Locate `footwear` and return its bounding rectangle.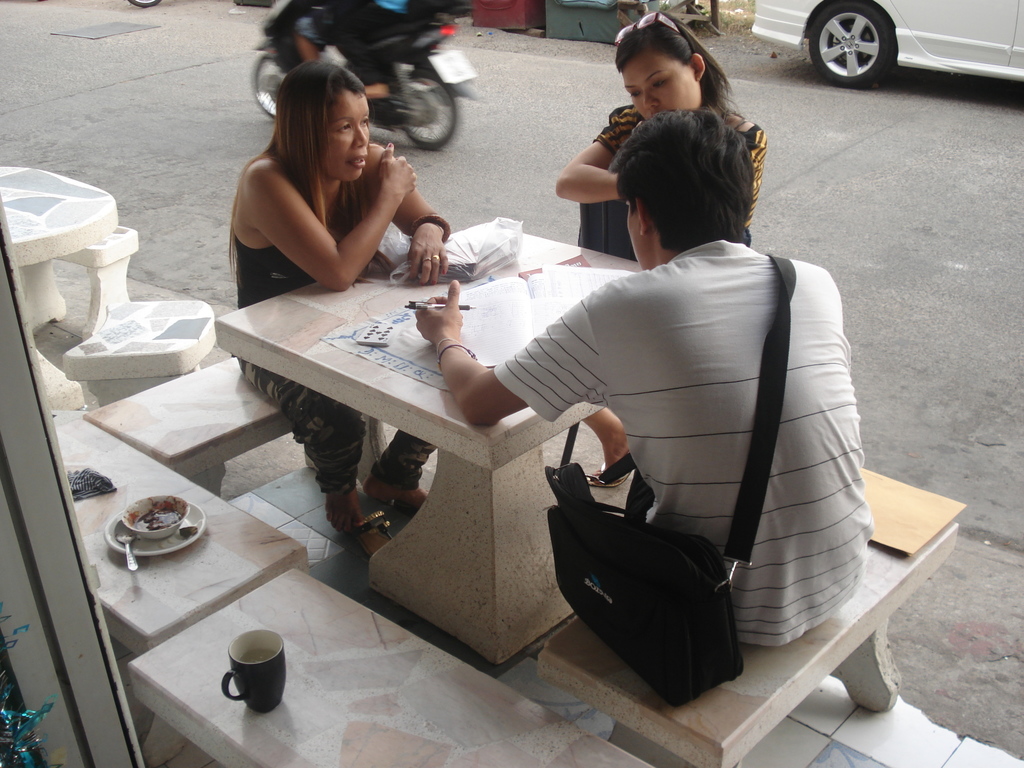
region(584, 451, 639, 484).
